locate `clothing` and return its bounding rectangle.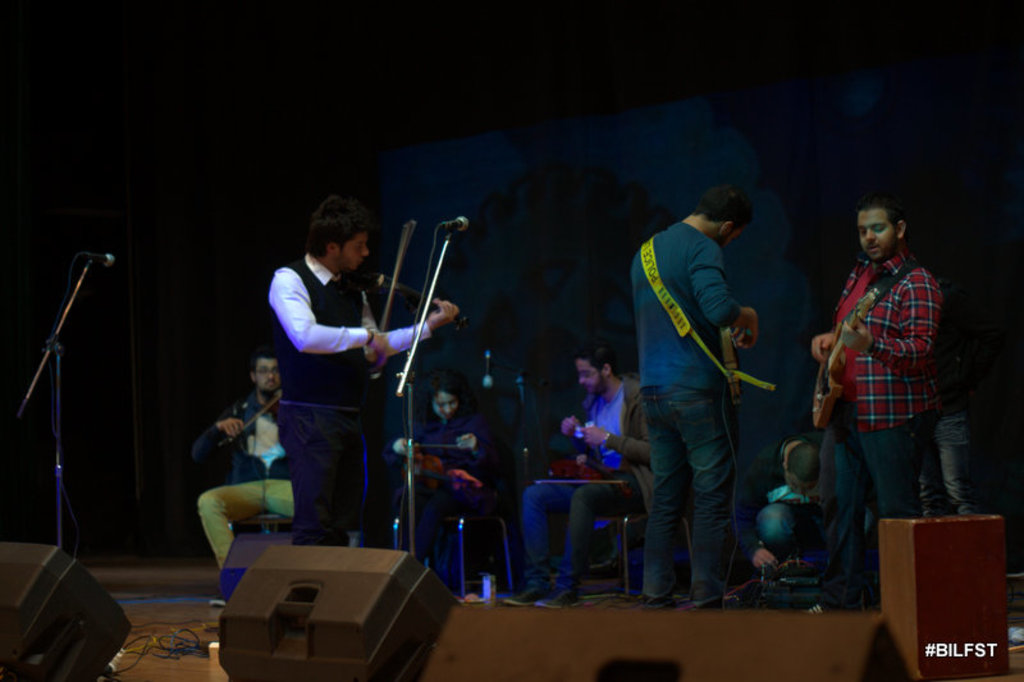
192:392:303:575.
